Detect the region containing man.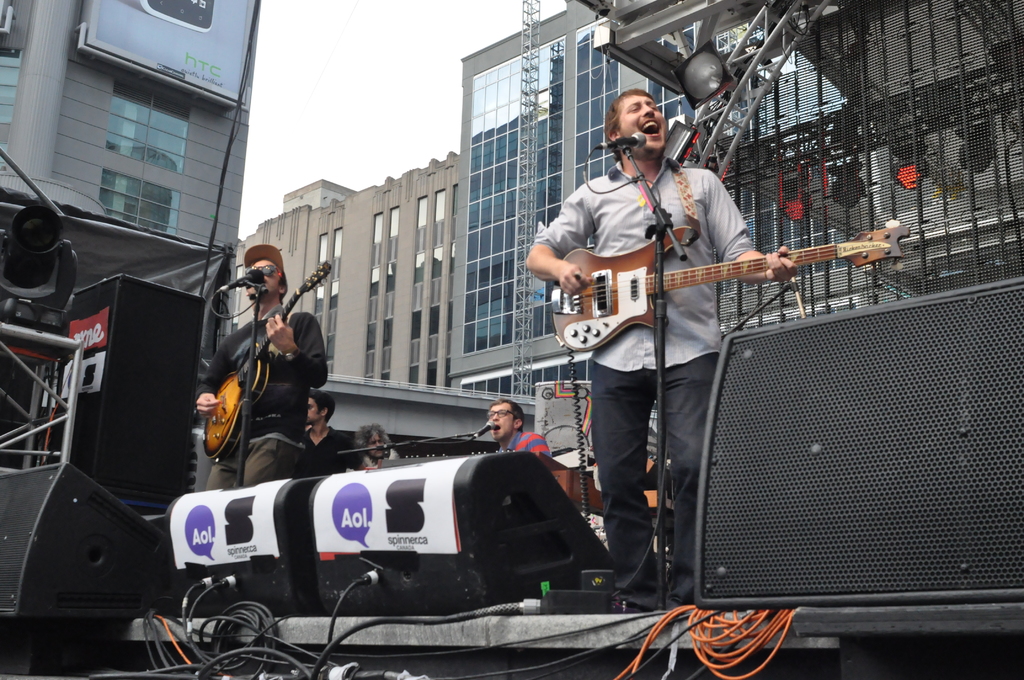
<region>524, 85, 796, 614</region>.
